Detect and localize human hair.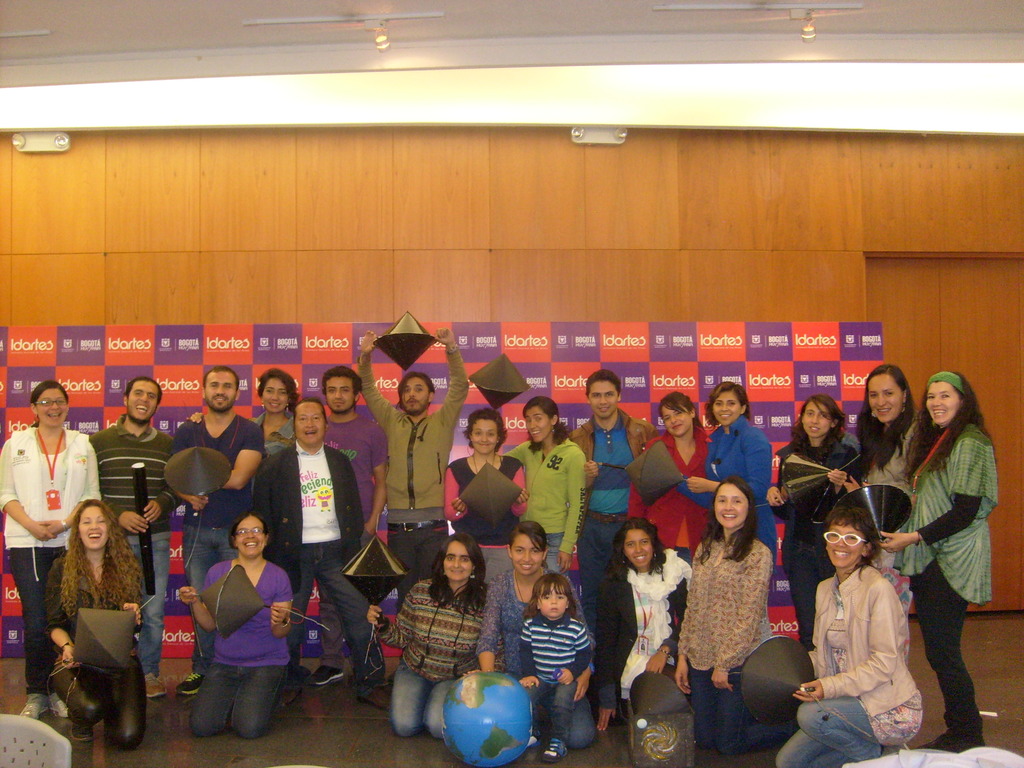
Localized at crop(703, 383, 752, 423).
